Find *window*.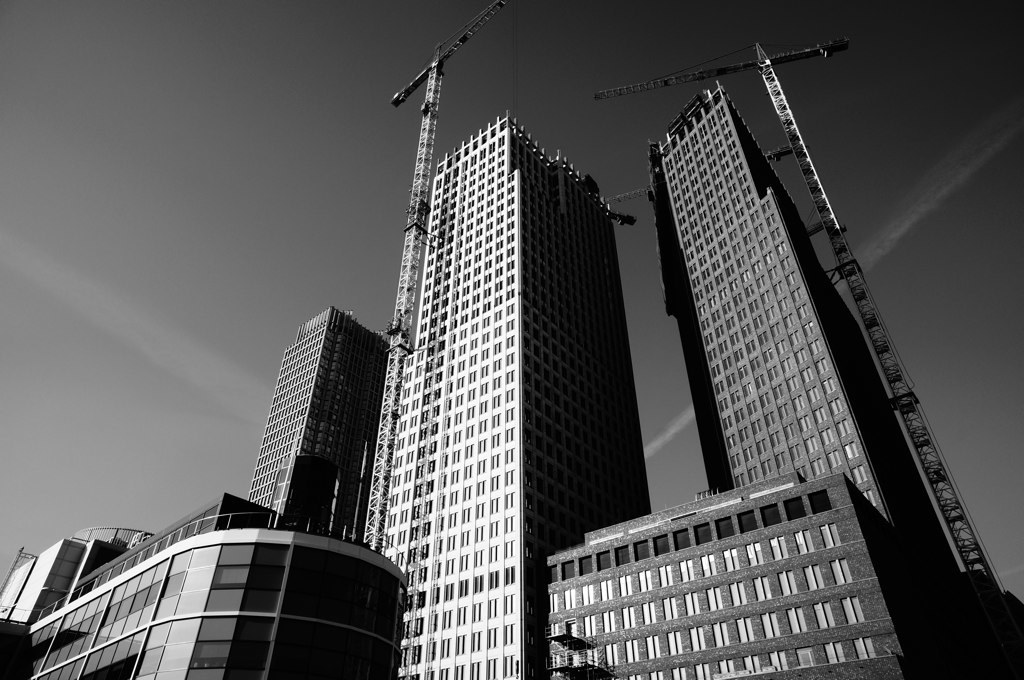
x1=639 y1=570 x2=652 y2=593.
